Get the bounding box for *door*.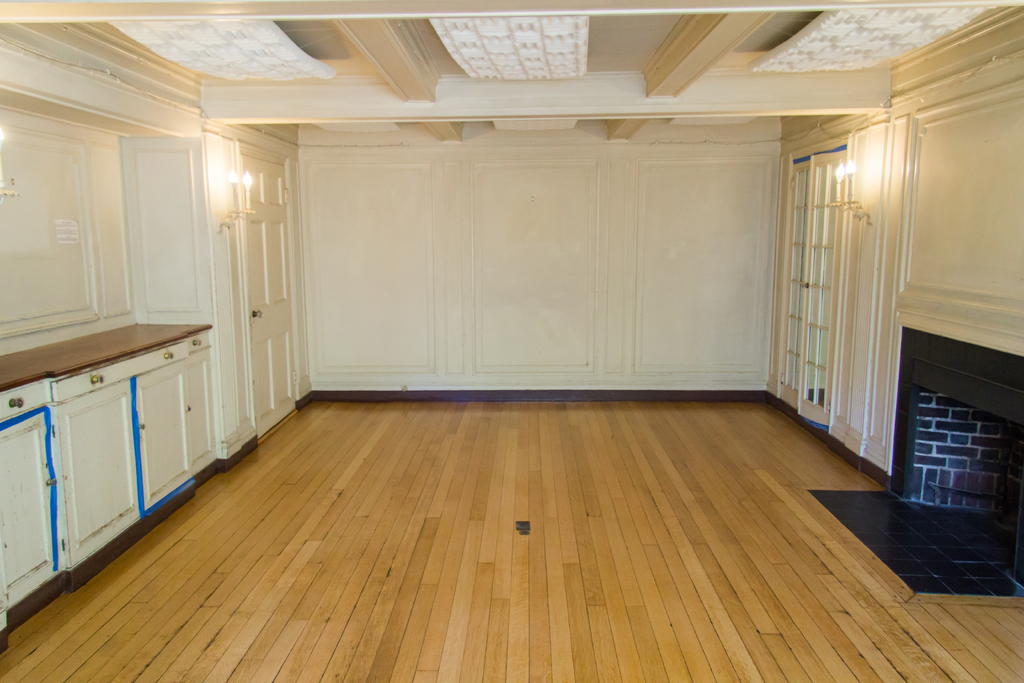
{"x1": 796, "y1": 149, "x2": 847, "y2": 430}.
